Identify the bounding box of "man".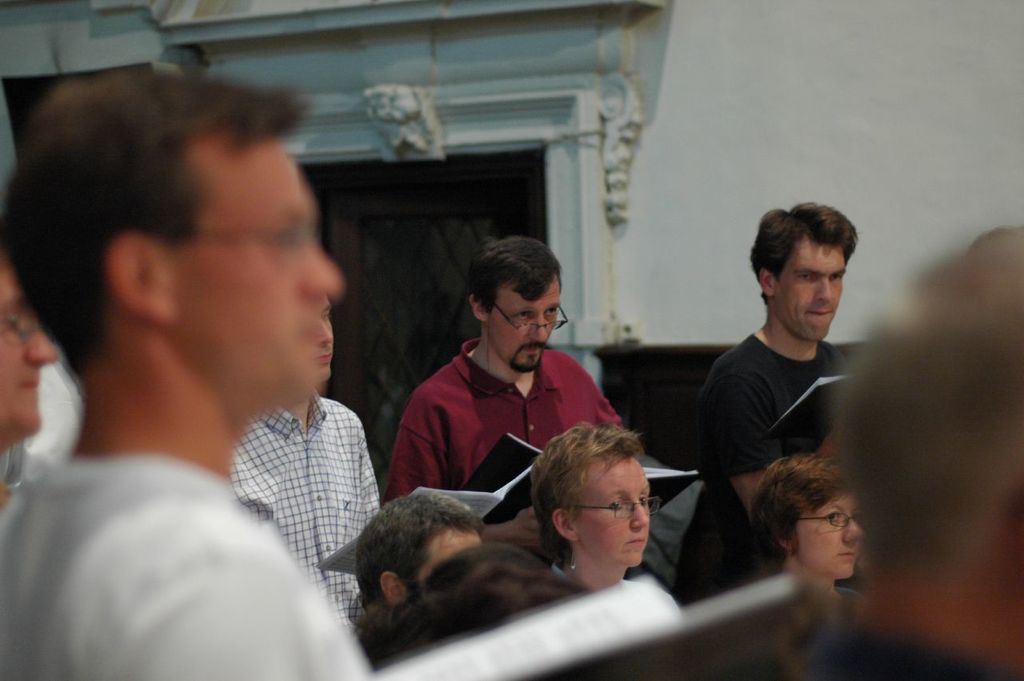
box(349, 491, 490, 631).
